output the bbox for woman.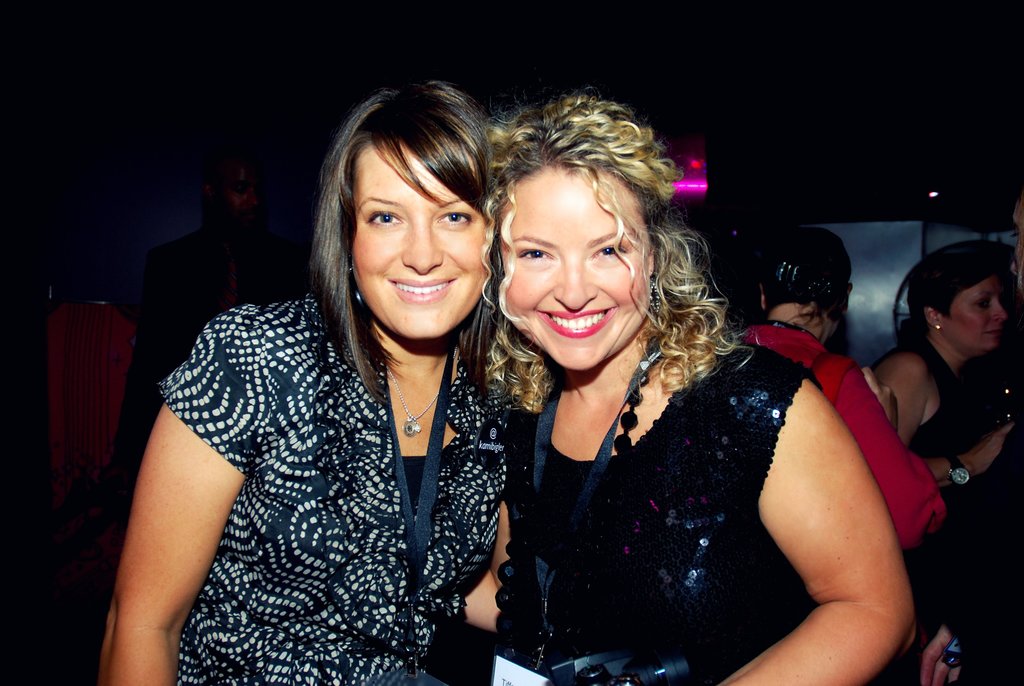
left=403, top=149, right=861, bottom=685.
